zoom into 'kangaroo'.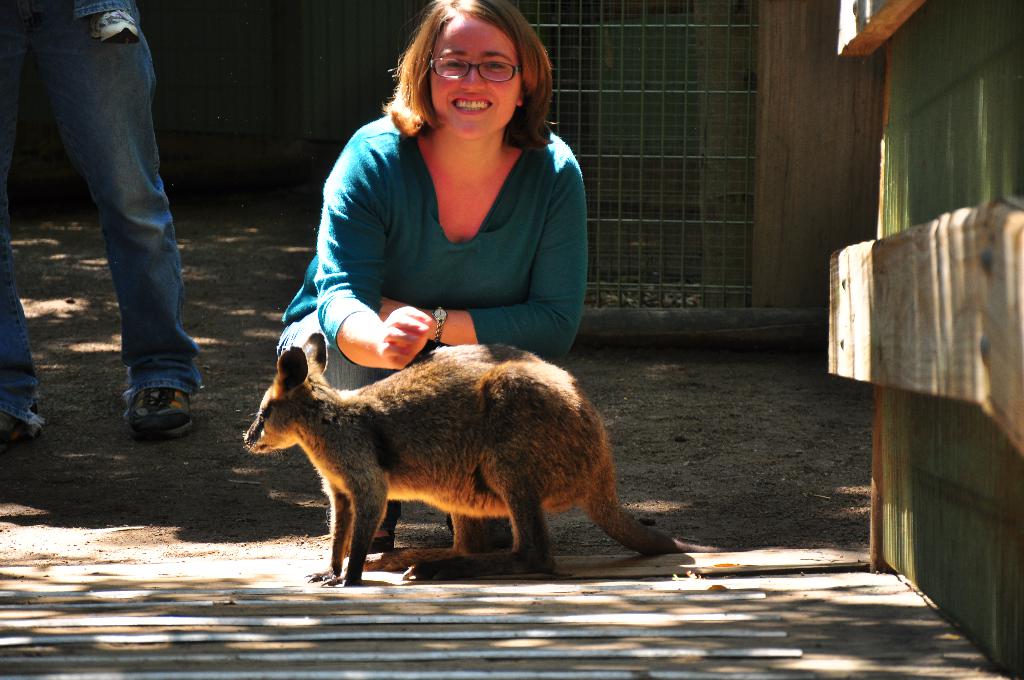
Zoom target: bbox(239, 336, 728, 591).
